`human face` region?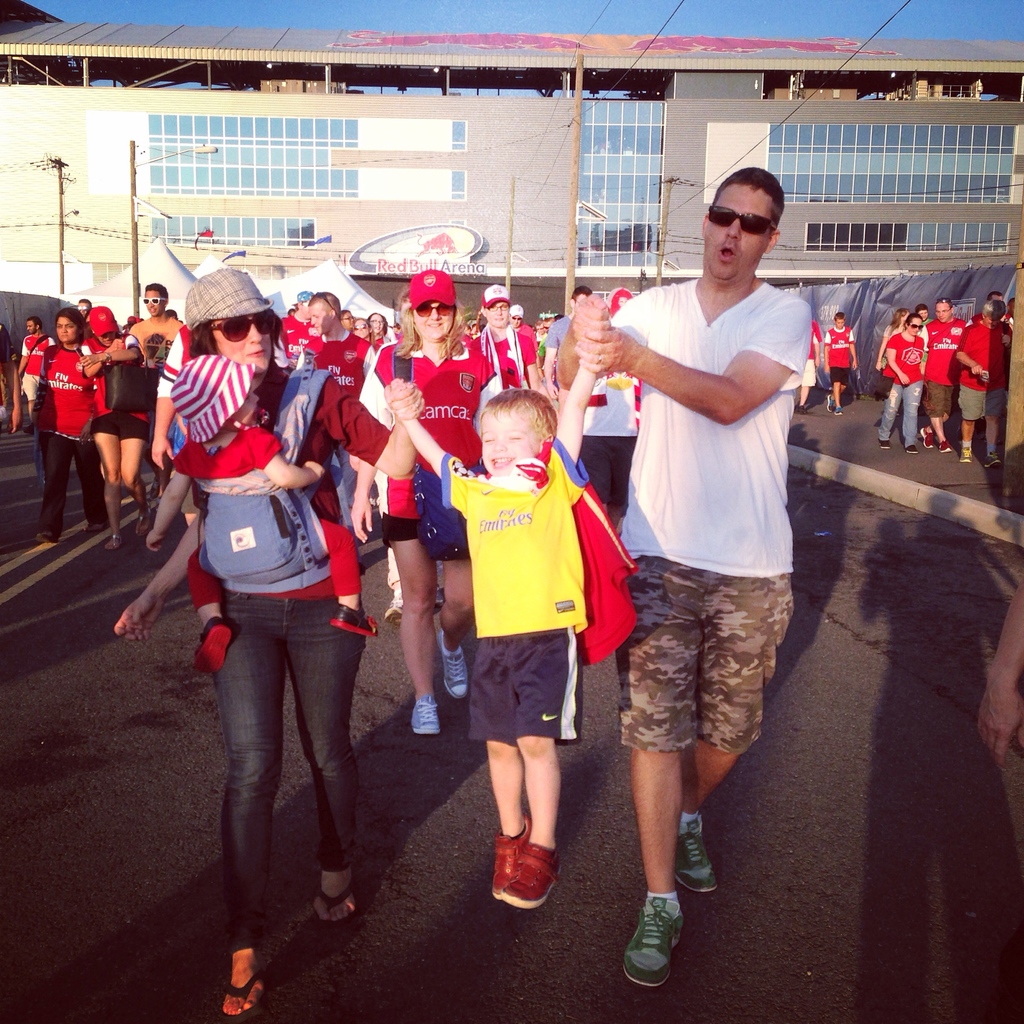
bbox(835, 319, 844, 329)
